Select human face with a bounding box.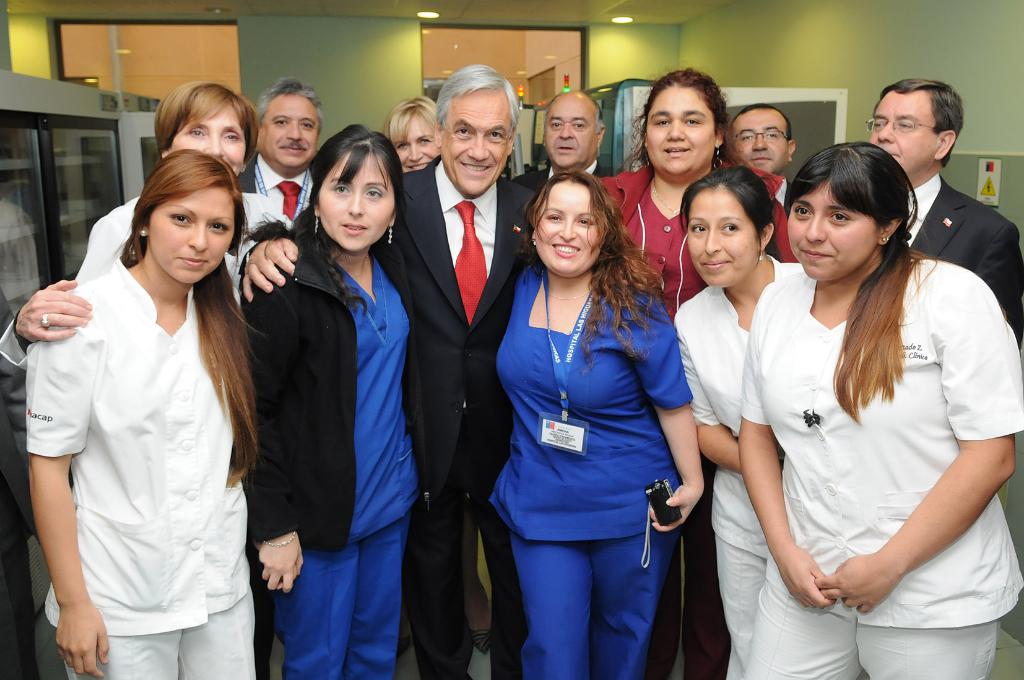
(x1=539, y1=92, x2=598, y2=168).
